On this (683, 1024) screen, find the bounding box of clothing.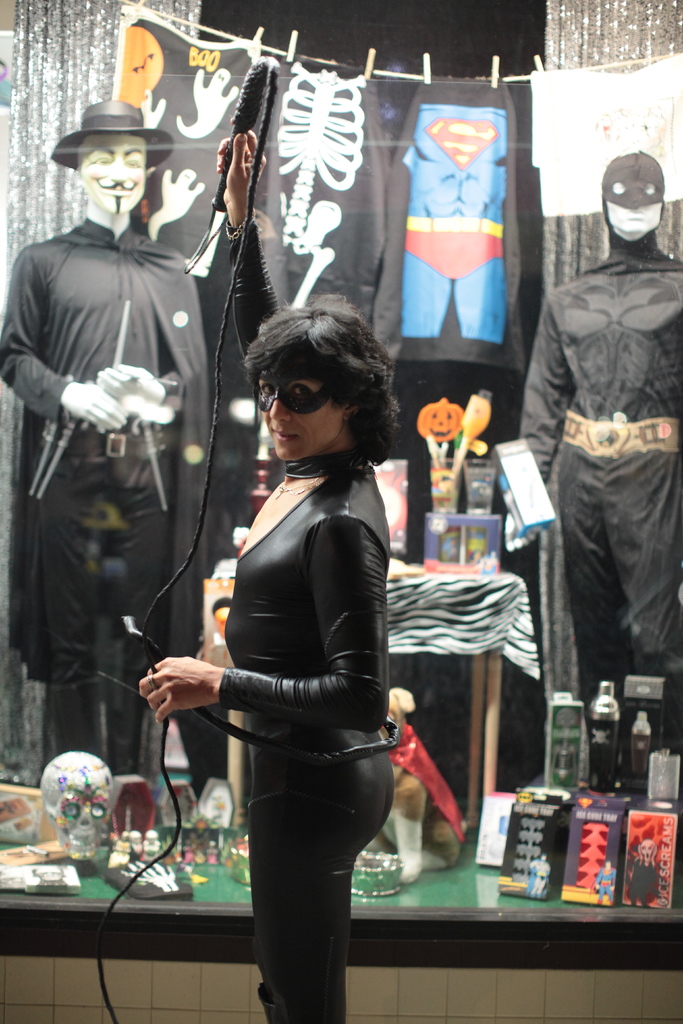
Bounding box: [225, 459, 397, 1023].
